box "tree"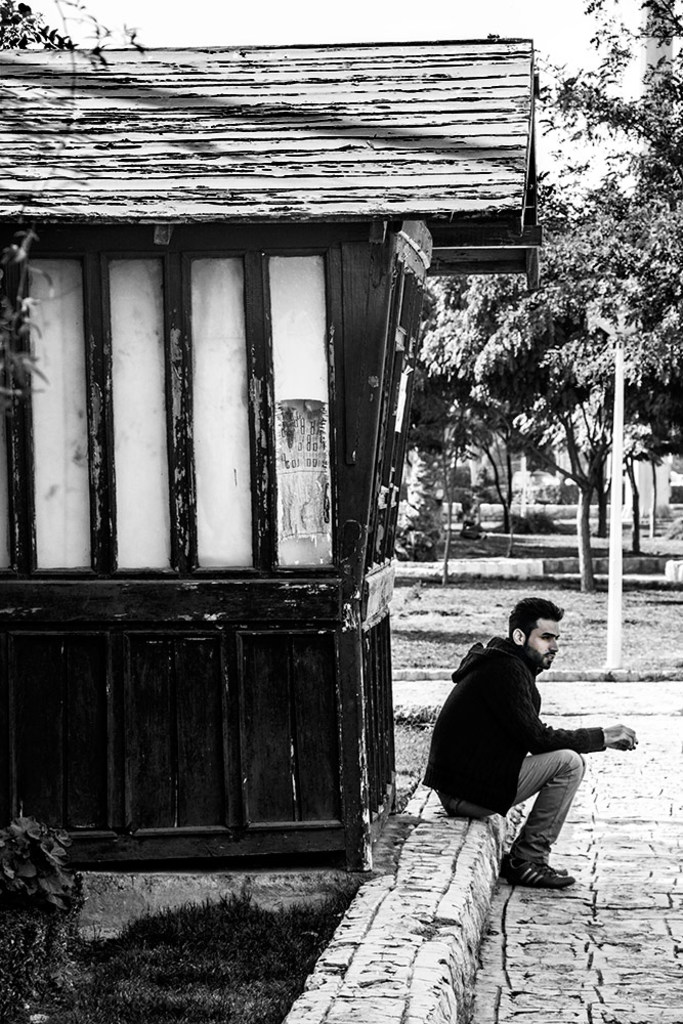
bbox=(414, 0, 682, 590)
